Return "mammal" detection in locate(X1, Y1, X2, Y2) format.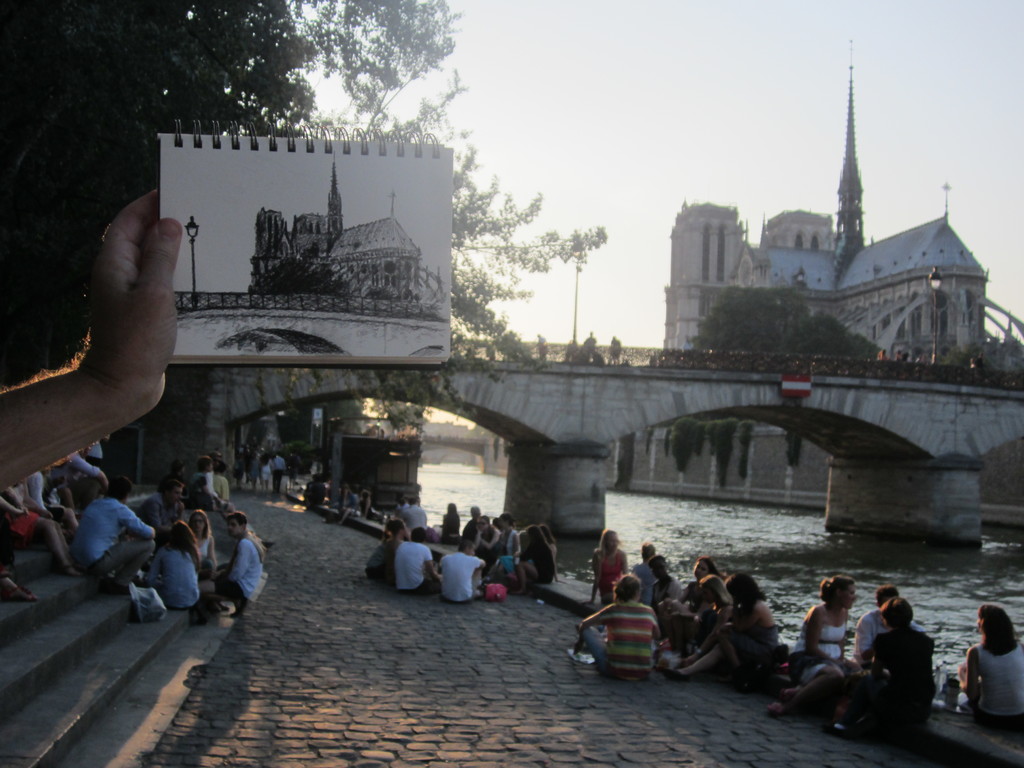
locate(867, 603, 948, 742).
